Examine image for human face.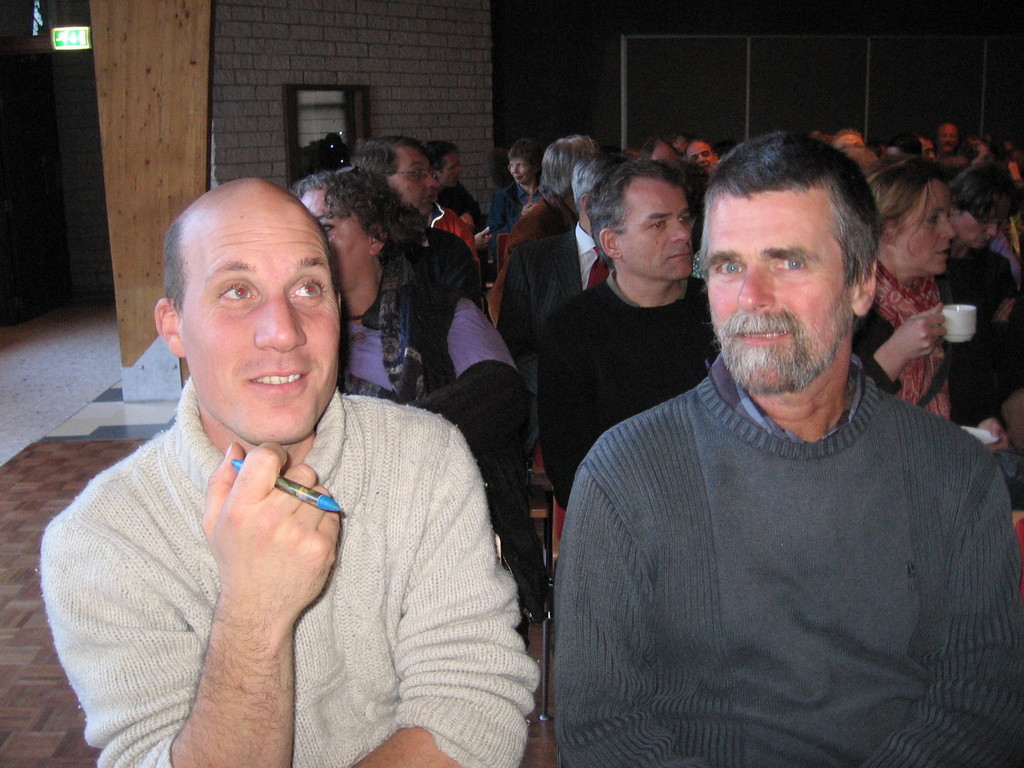
Examination result: box(935, 120, 959, 150).
